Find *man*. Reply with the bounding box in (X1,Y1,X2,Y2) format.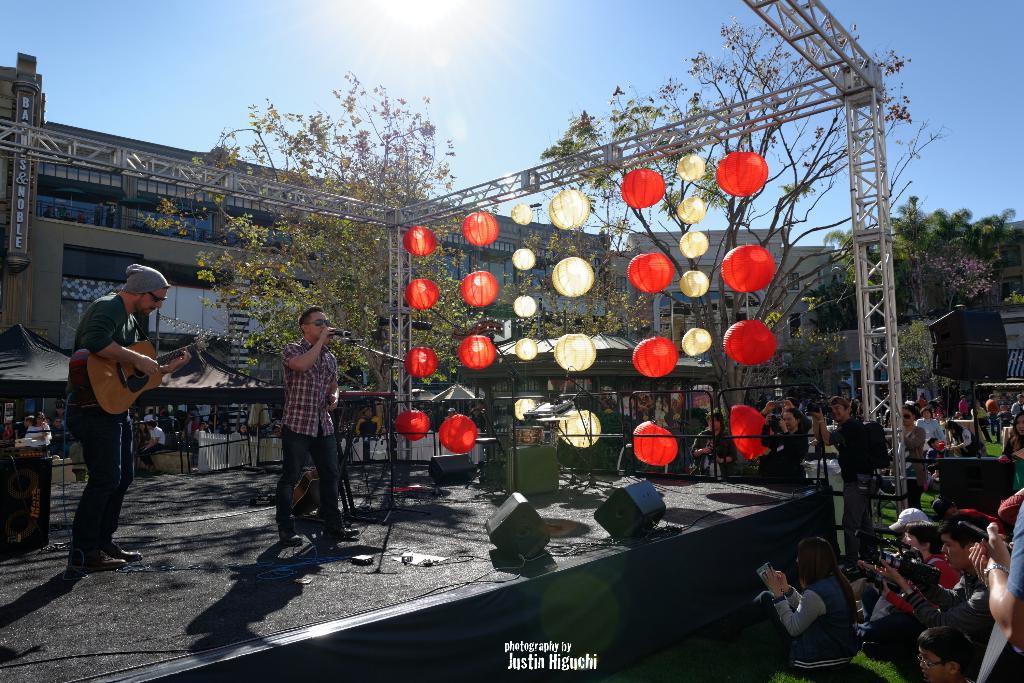
(967,491,1023,646).
